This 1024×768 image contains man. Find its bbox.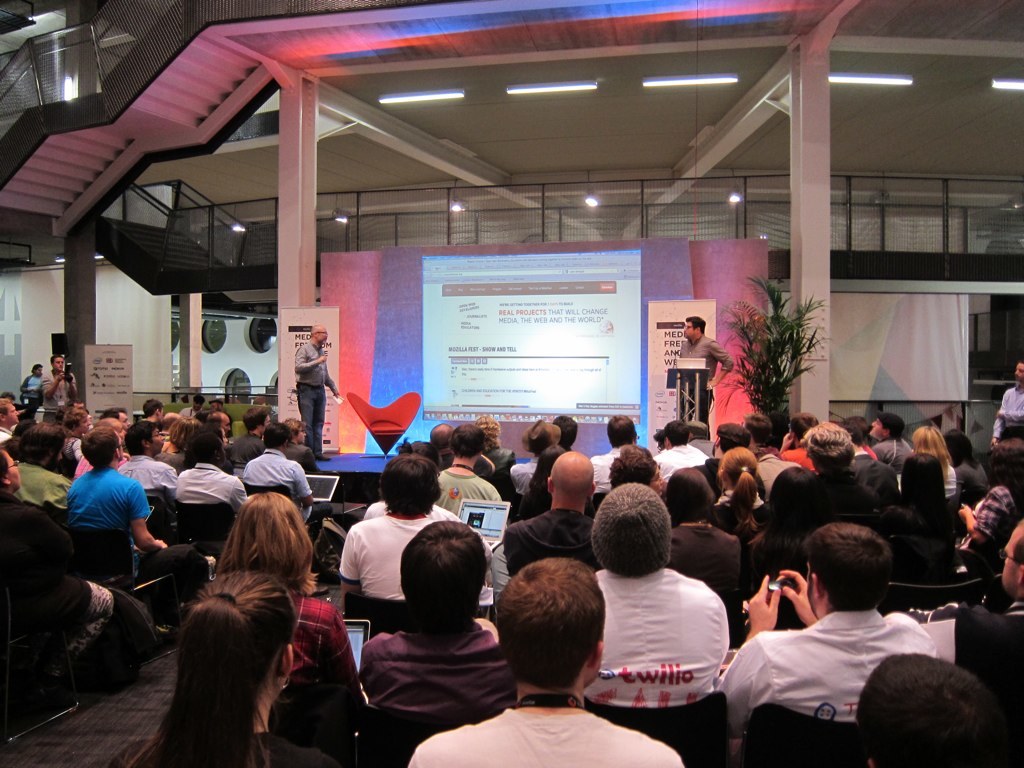
left=113, top=417, right=179, bottom=486.
